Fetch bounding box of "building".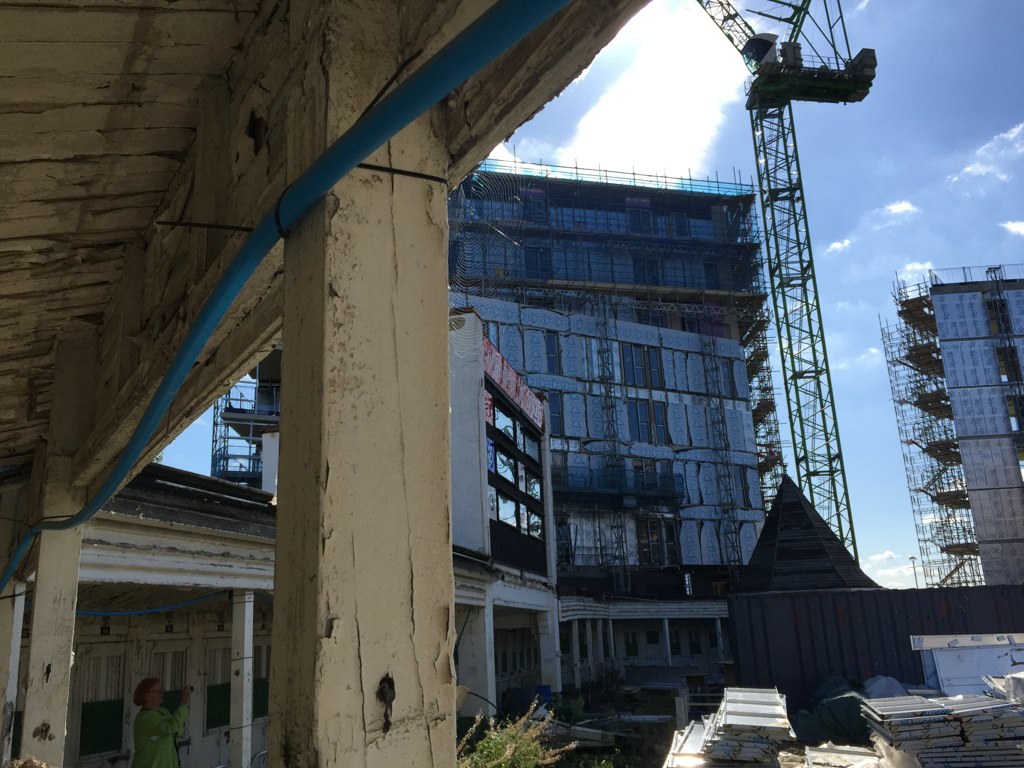
Bbox: locate(904, 270, 1023, 597).
